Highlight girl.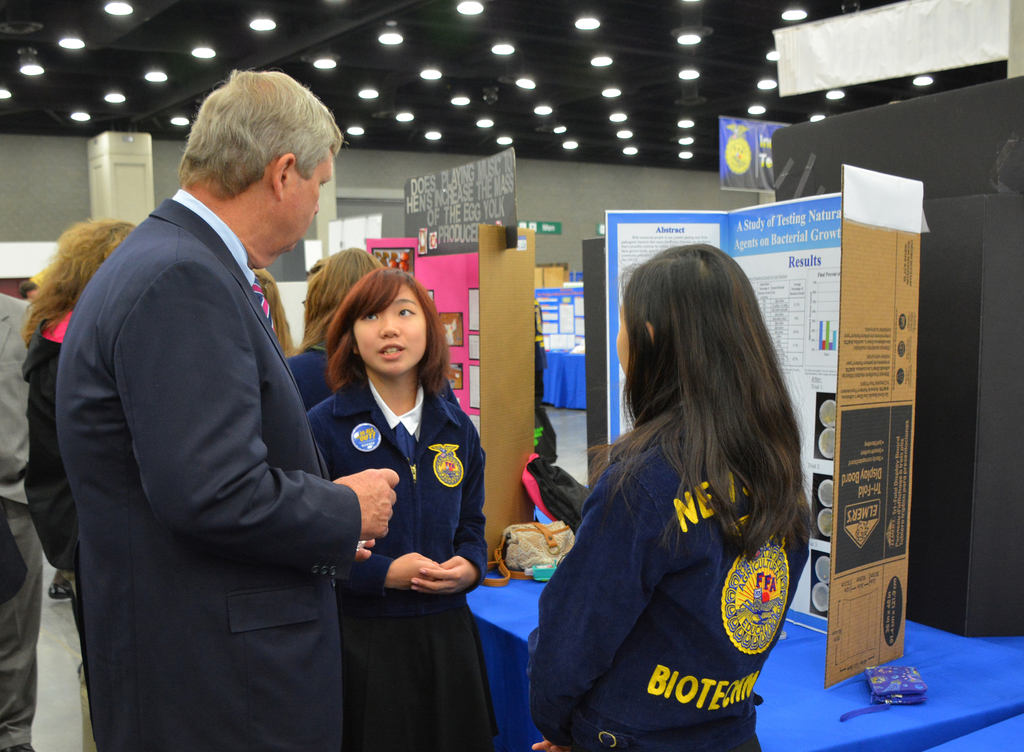
Highlighted region: (307,269,486,750).
